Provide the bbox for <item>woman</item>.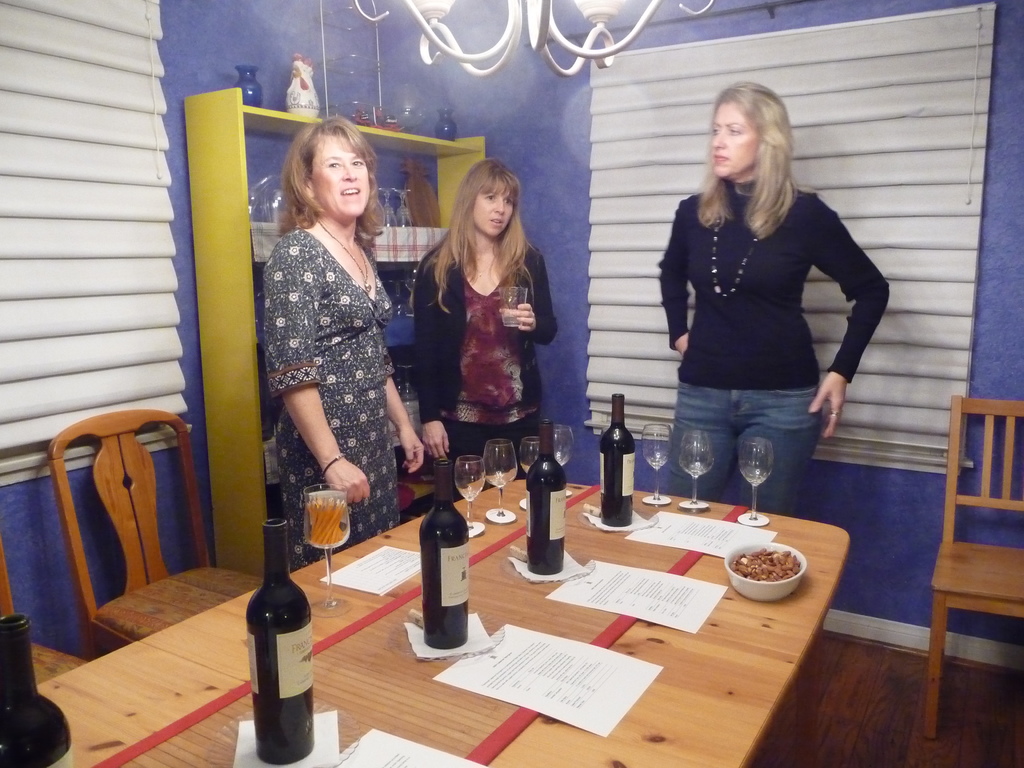
bbox=(657, 80, 890, 459).
